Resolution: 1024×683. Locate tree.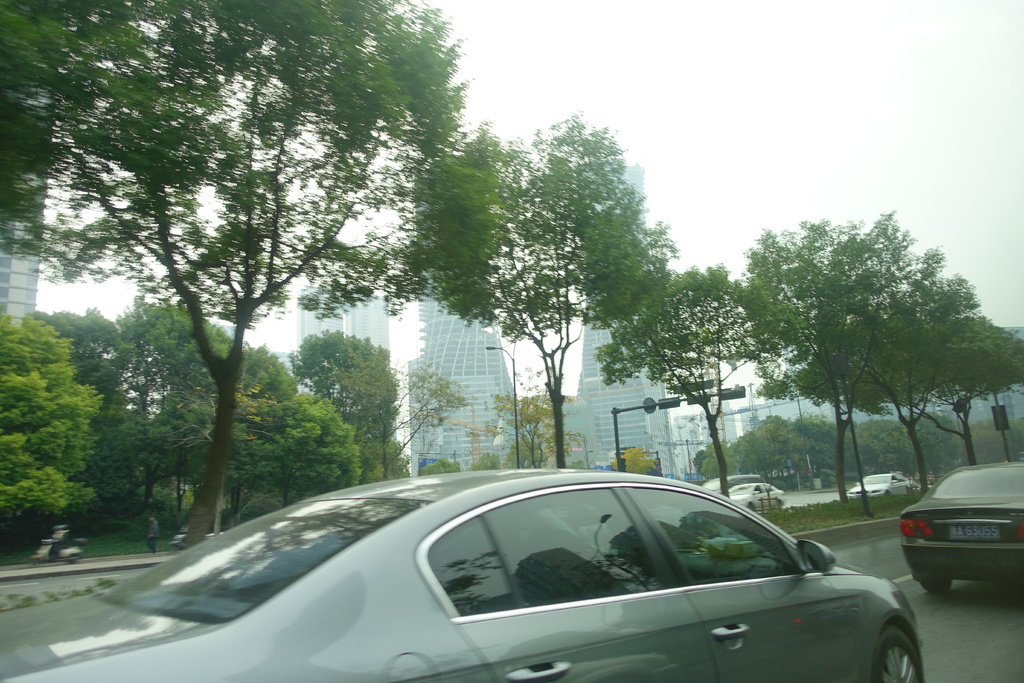
region(453, 106, 683, 469).
